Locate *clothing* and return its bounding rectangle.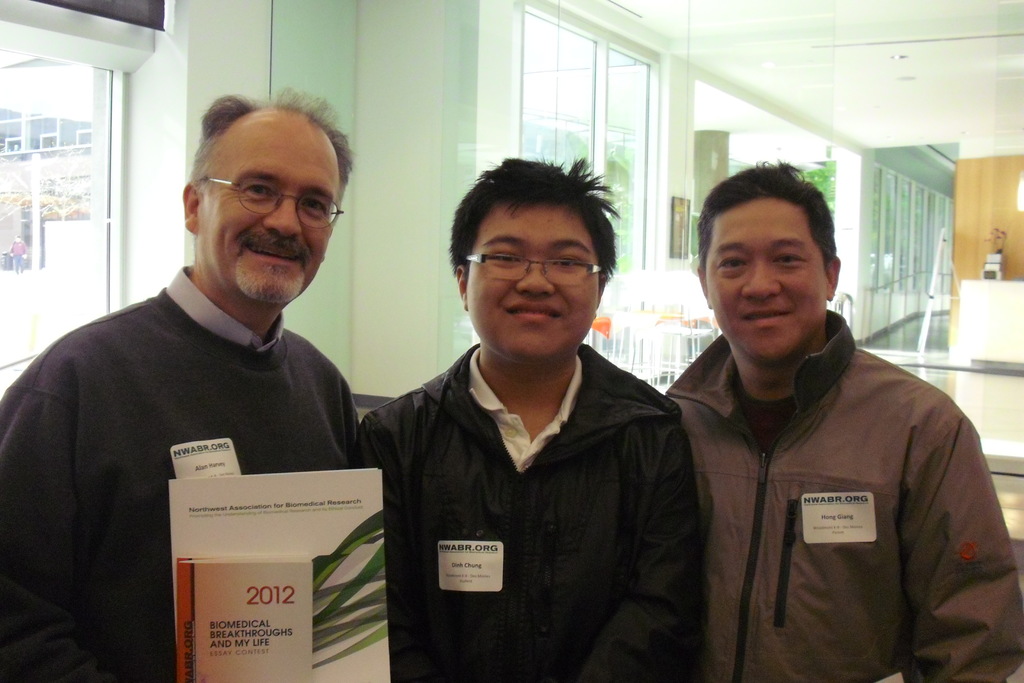
(657, 311, 1023, 682).
